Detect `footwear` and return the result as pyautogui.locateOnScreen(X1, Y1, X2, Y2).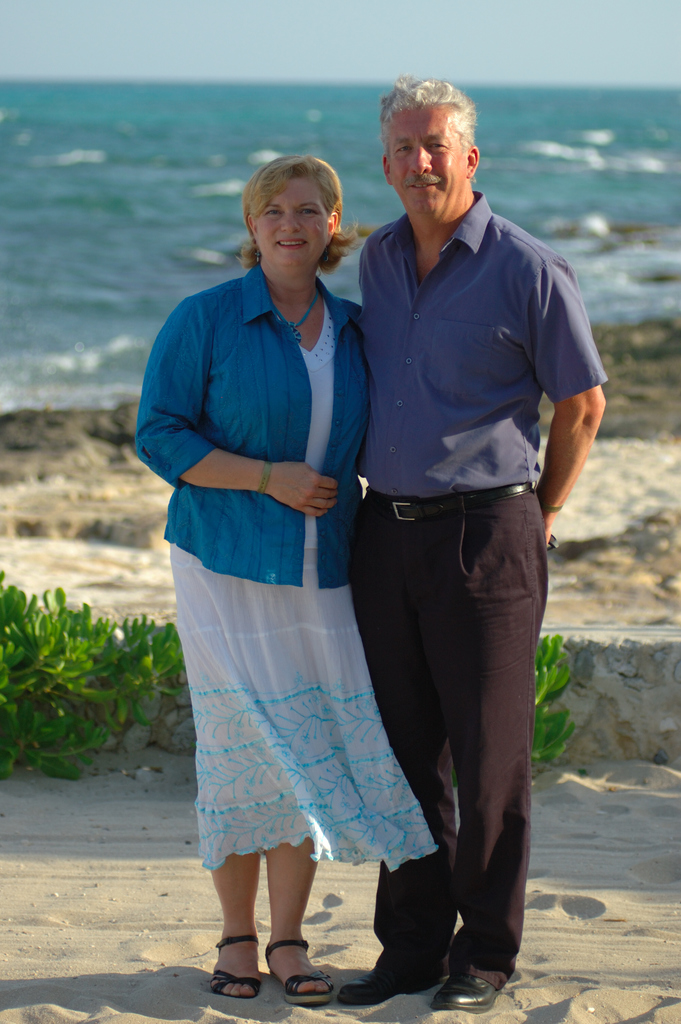
pyautogui.locateOnScreen(208, 935, 262, 1002).
